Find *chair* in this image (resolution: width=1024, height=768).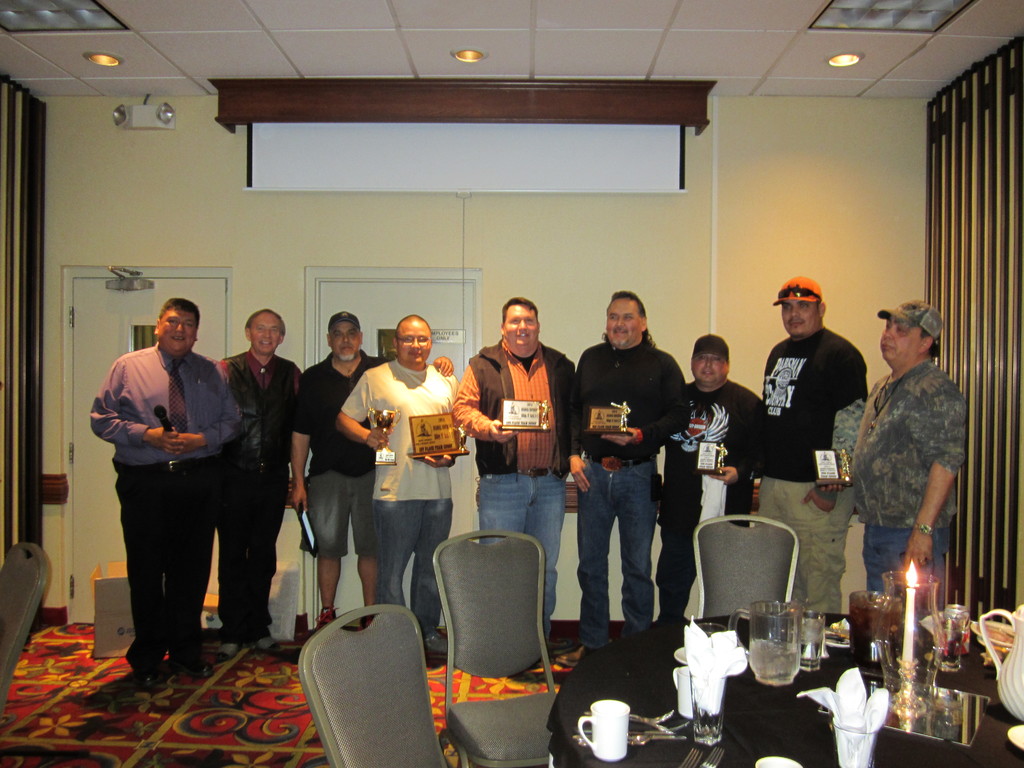
crop(1, 542, 55, 713).
